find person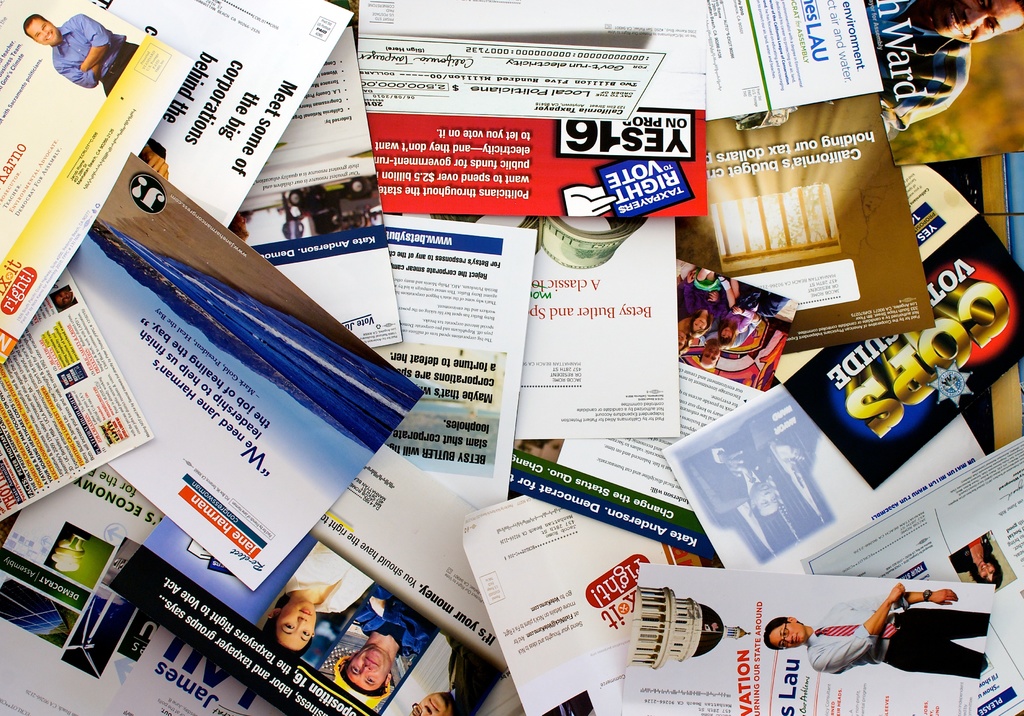
(947,530,1004,589)
